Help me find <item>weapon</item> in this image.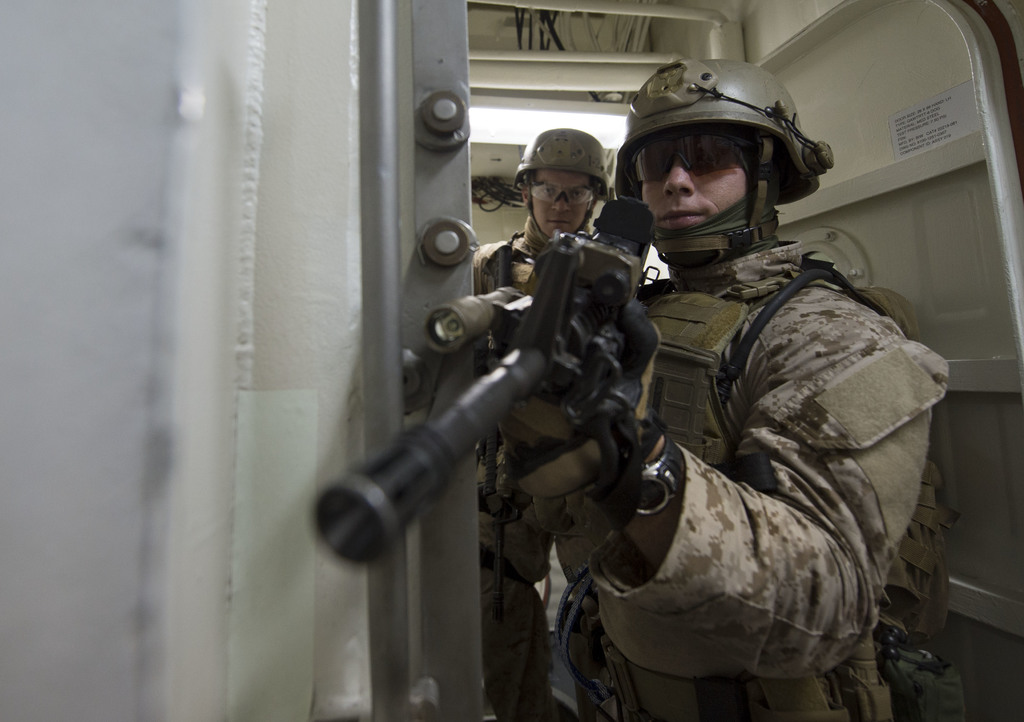
Found it: (left=425, top=270, right=515, bottom=358).
